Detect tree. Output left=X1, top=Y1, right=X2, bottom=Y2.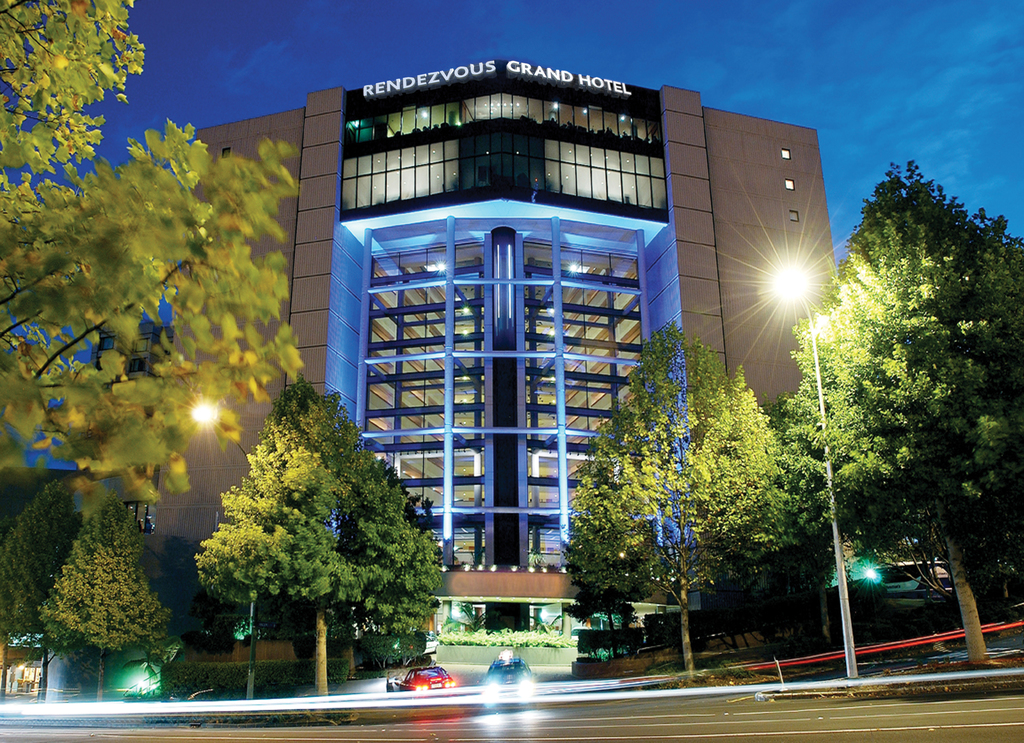
left=189, top=374, right=454, bottom=698.
